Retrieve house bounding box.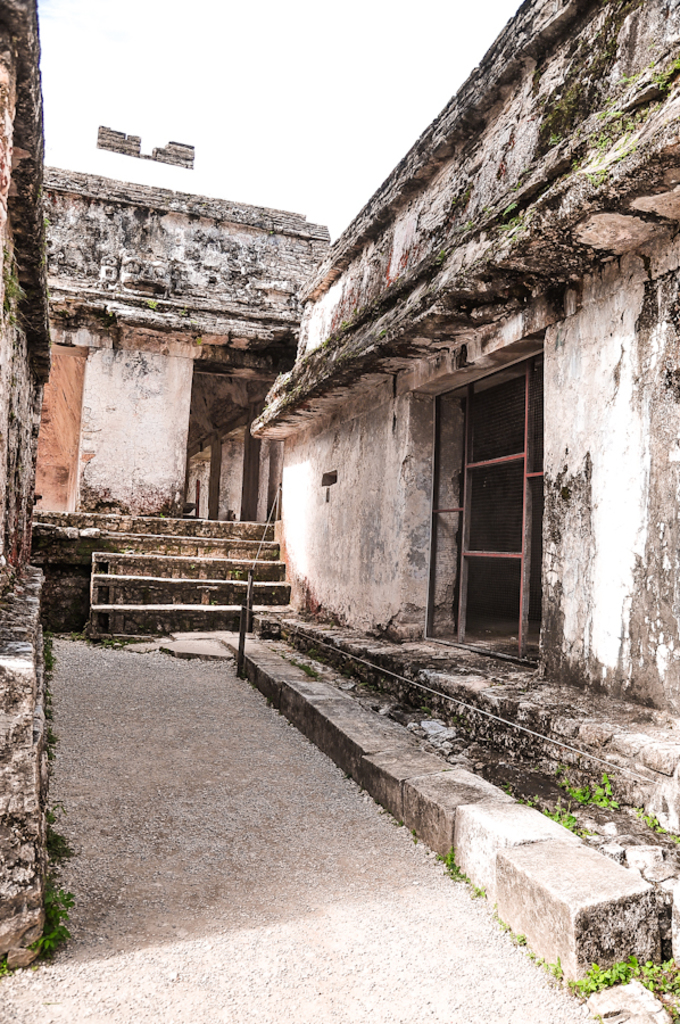
Bounding box: [241,0,679,969].
